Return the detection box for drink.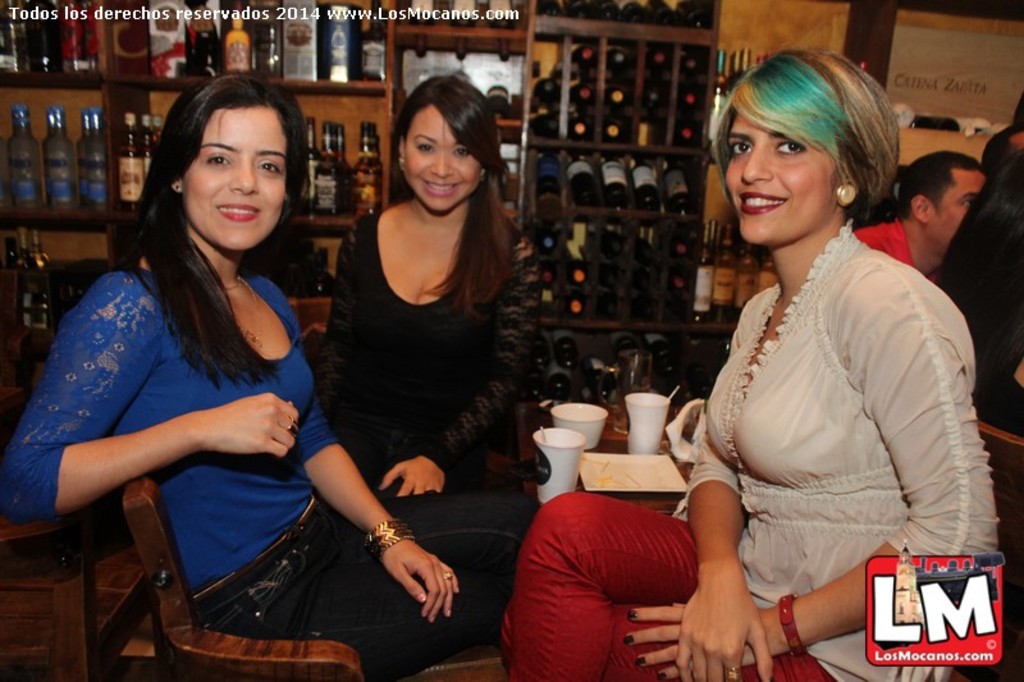
[605,145,639,211].
